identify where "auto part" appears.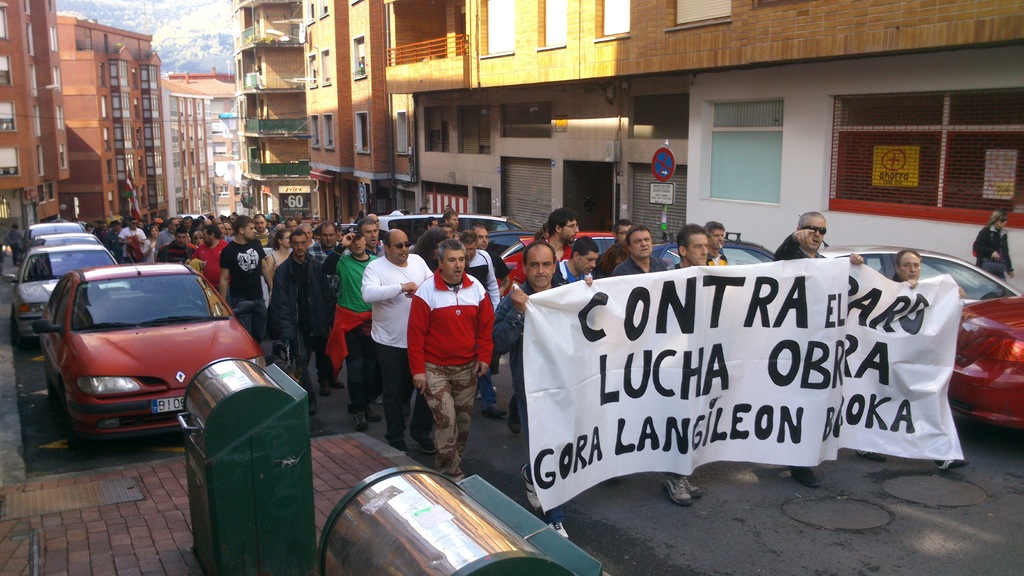
Appears at select_region(25, 313, 63, 335).
